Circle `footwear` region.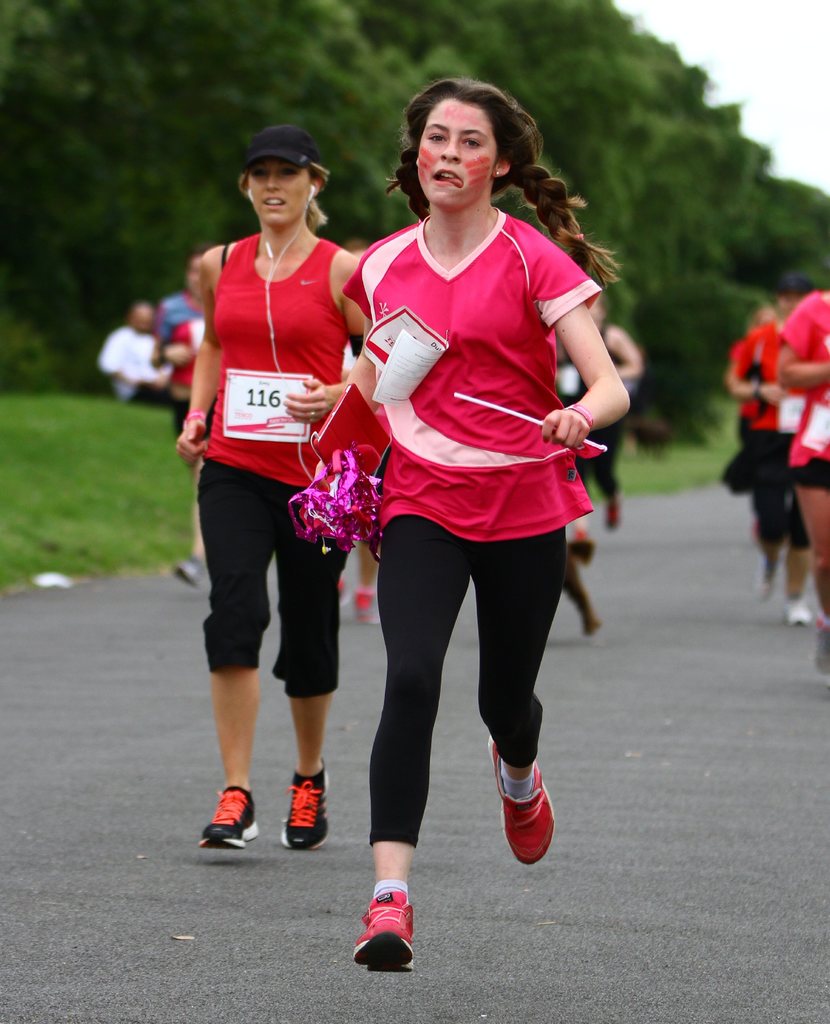
Region: locate(352, 583, 376, 628).
